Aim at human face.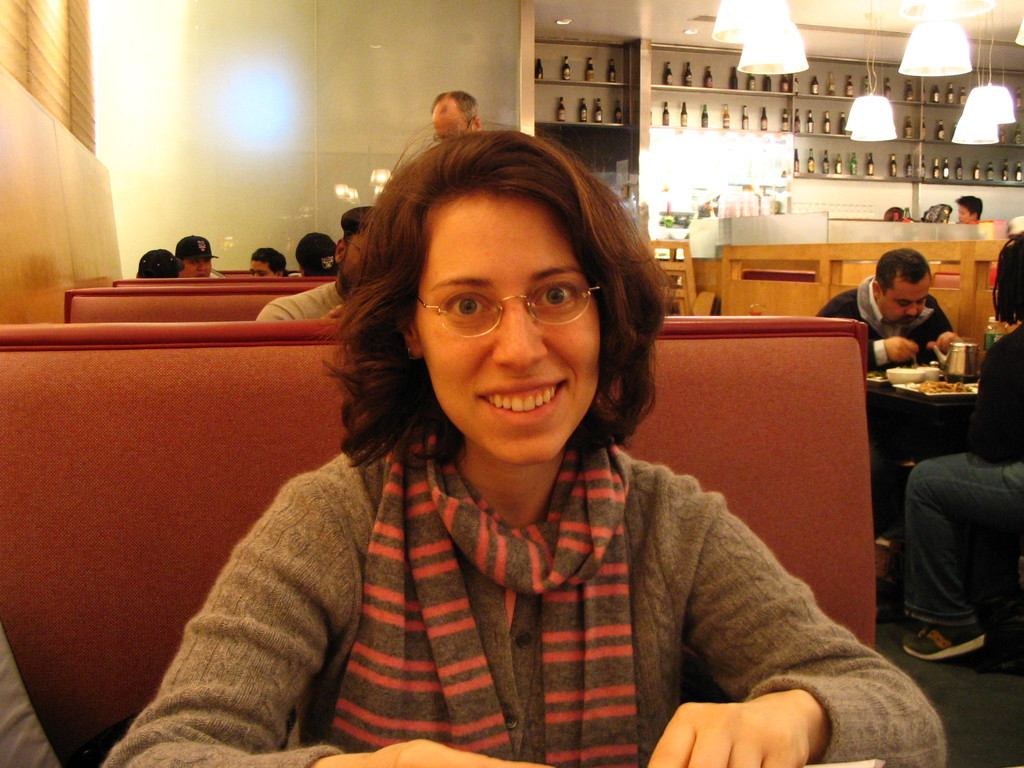
Aimed at <box>410,187,599,472</box>.
